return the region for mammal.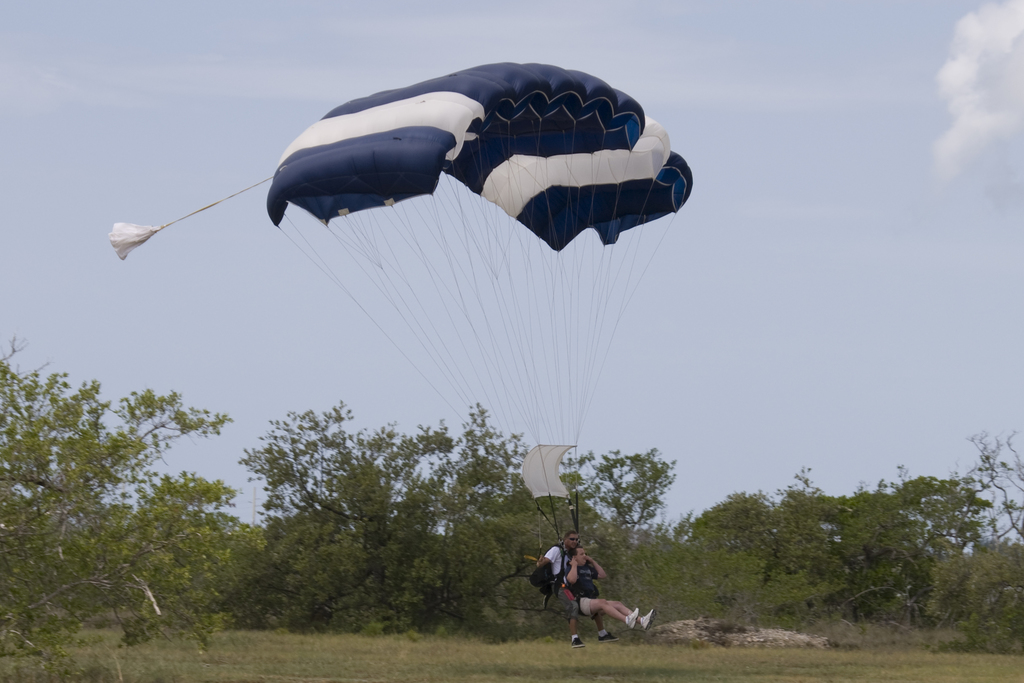
x1=535 y1=525 x2=617 y2=648.
